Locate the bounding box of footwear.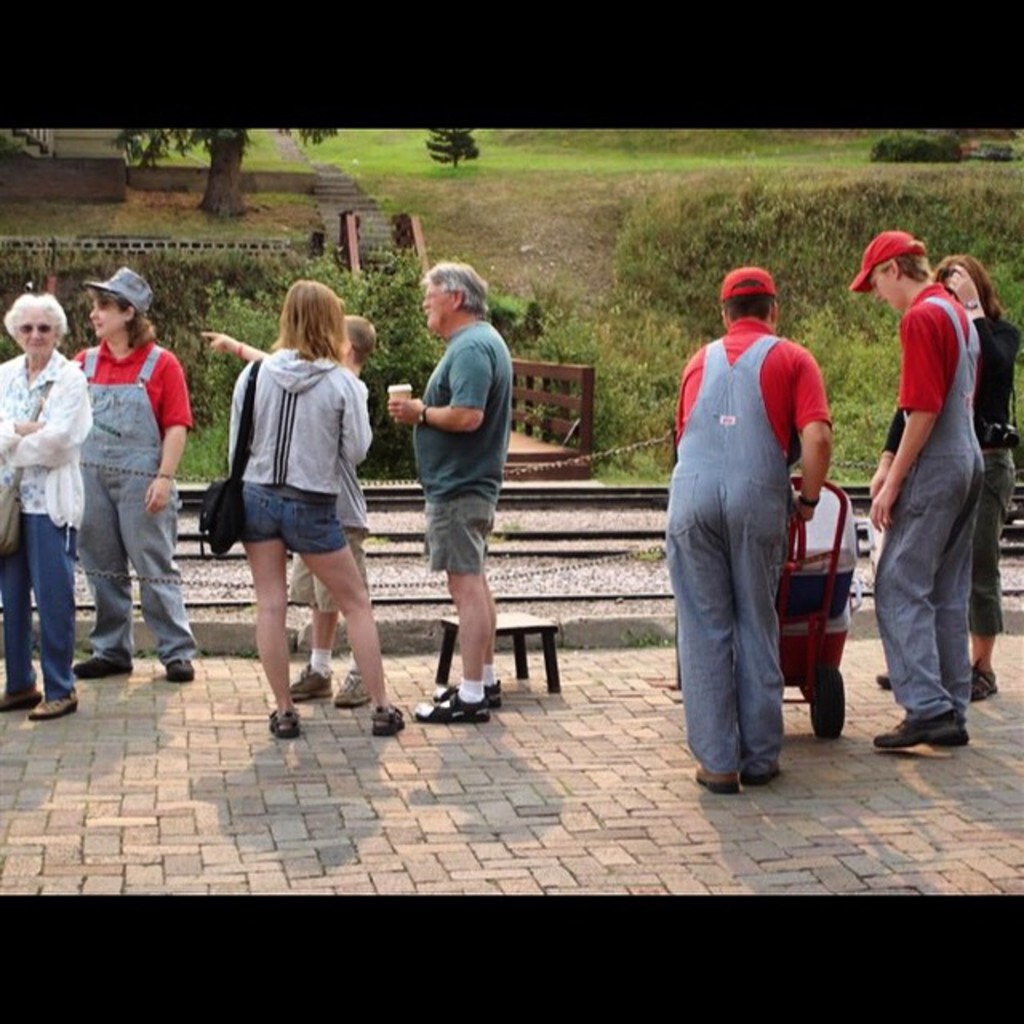
Bounding box: x1=278, y1=662, x2=334, y2=702.
